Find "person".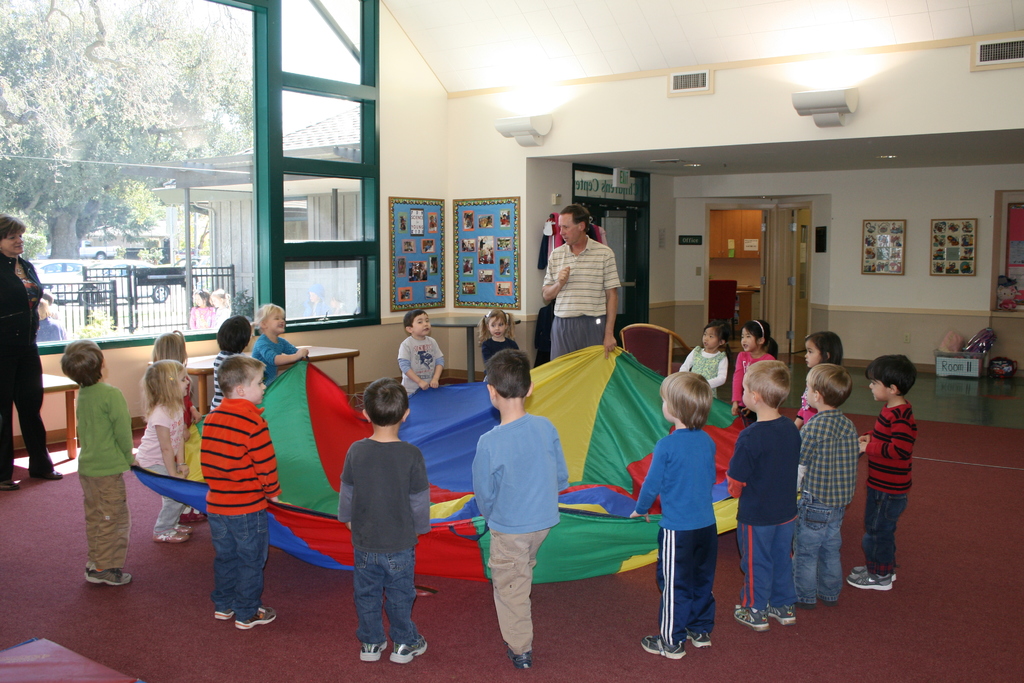
189 288 212 331.
